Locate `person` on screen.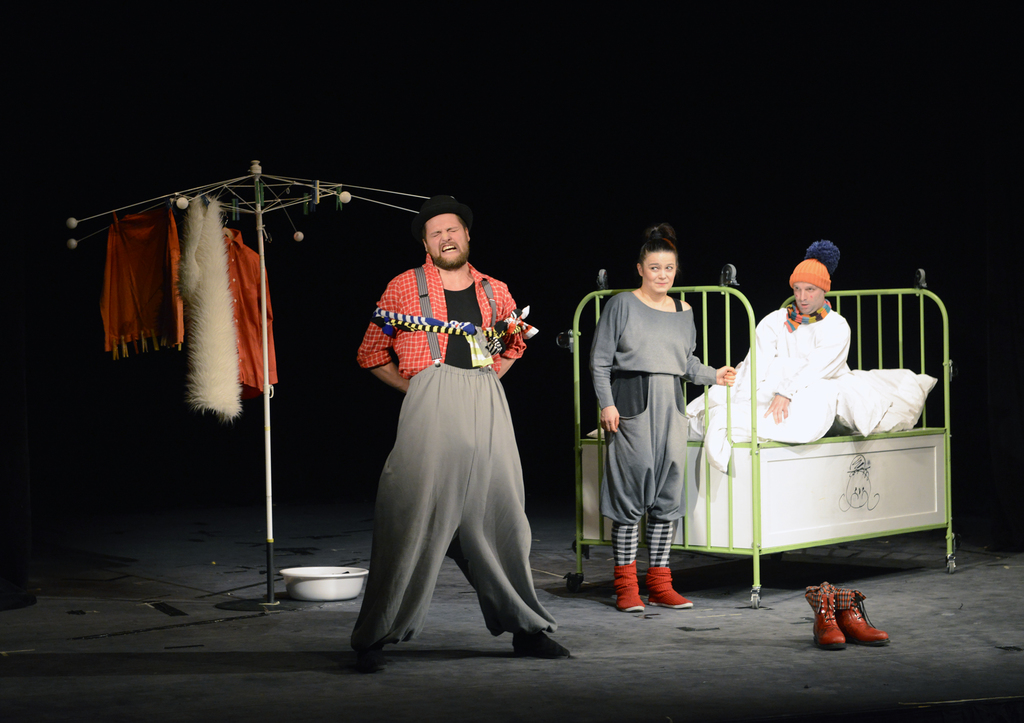
On screen at bbox=(692, 245, 855, 440).
